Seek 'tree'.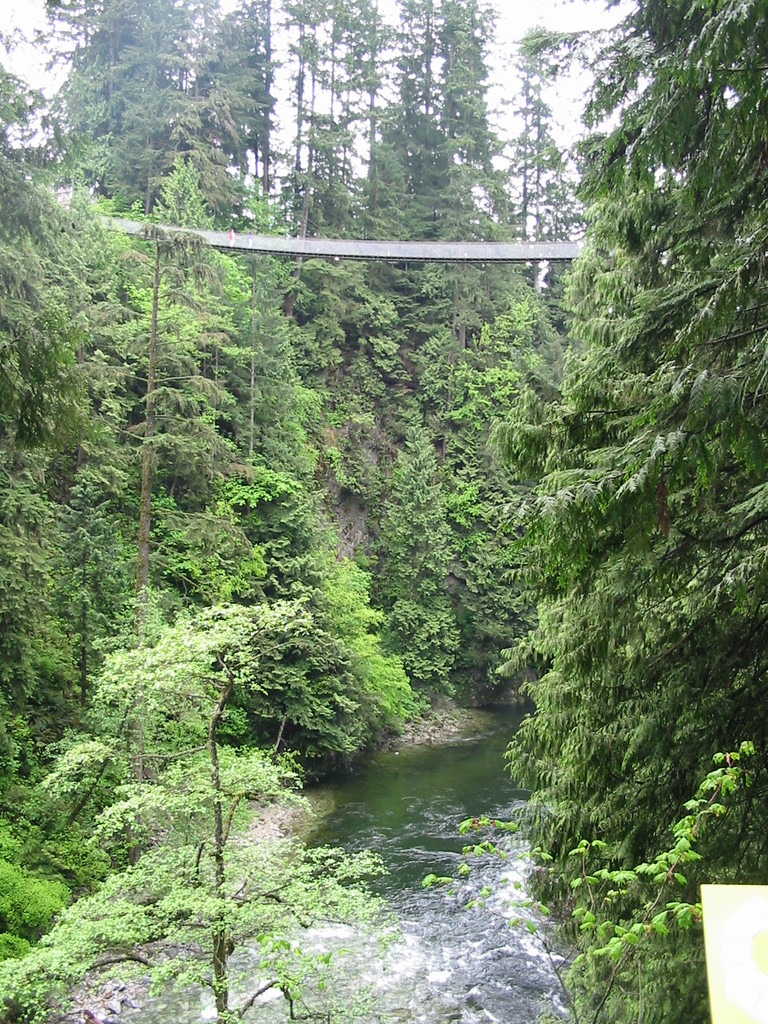
x1=180, y1=0, x2=285, y2=252.
